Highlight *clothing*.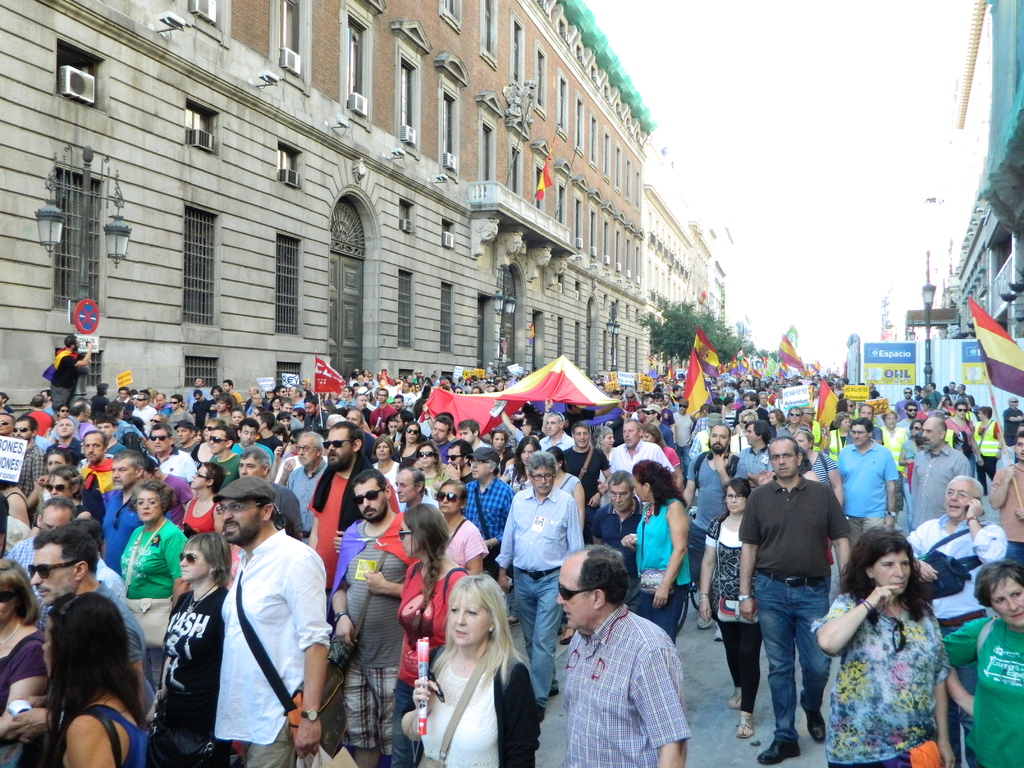
Highlighted region: BBox(495, 485, 583, 697).
